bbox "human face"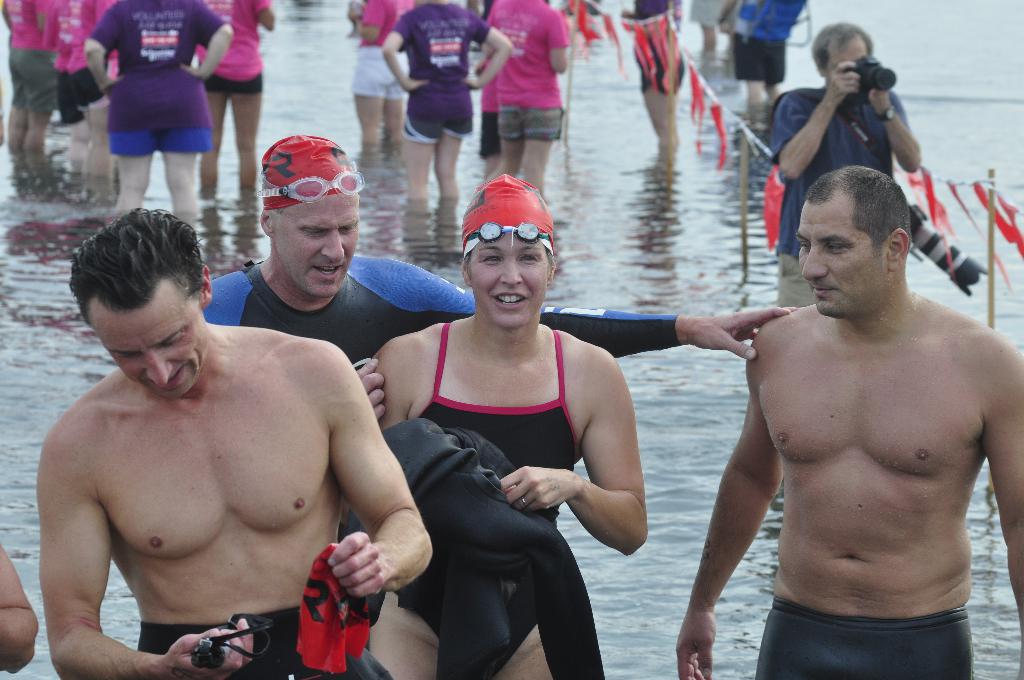
pyautogui.locateOnScreen(88, 280, 209, 398)
